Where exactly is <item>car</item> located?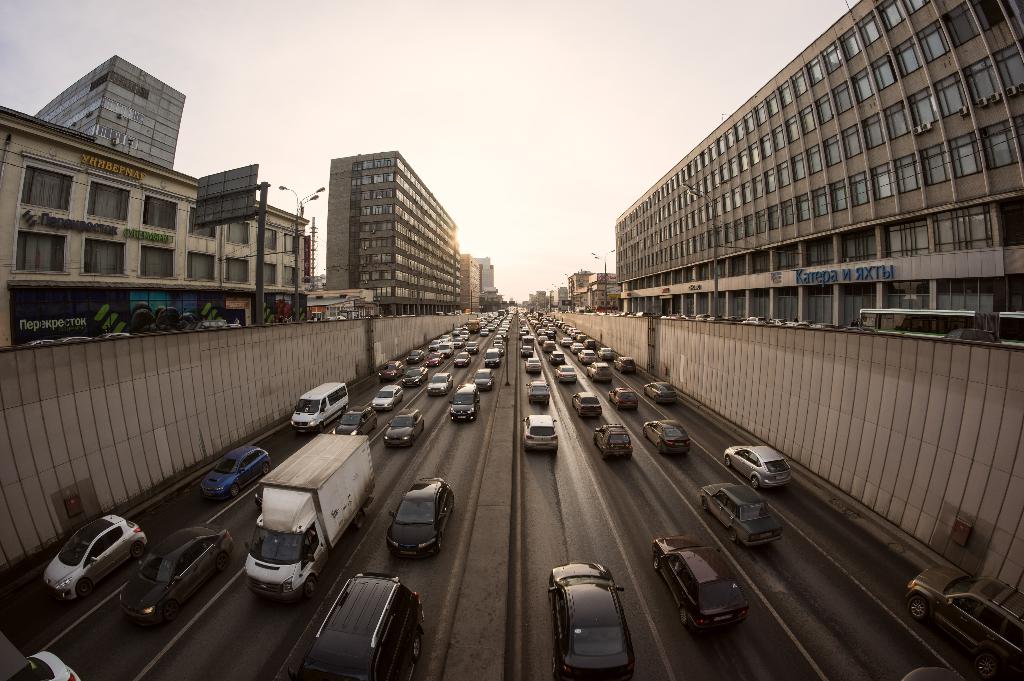
Its bounding box is box=[902, 667, 963, 680].
